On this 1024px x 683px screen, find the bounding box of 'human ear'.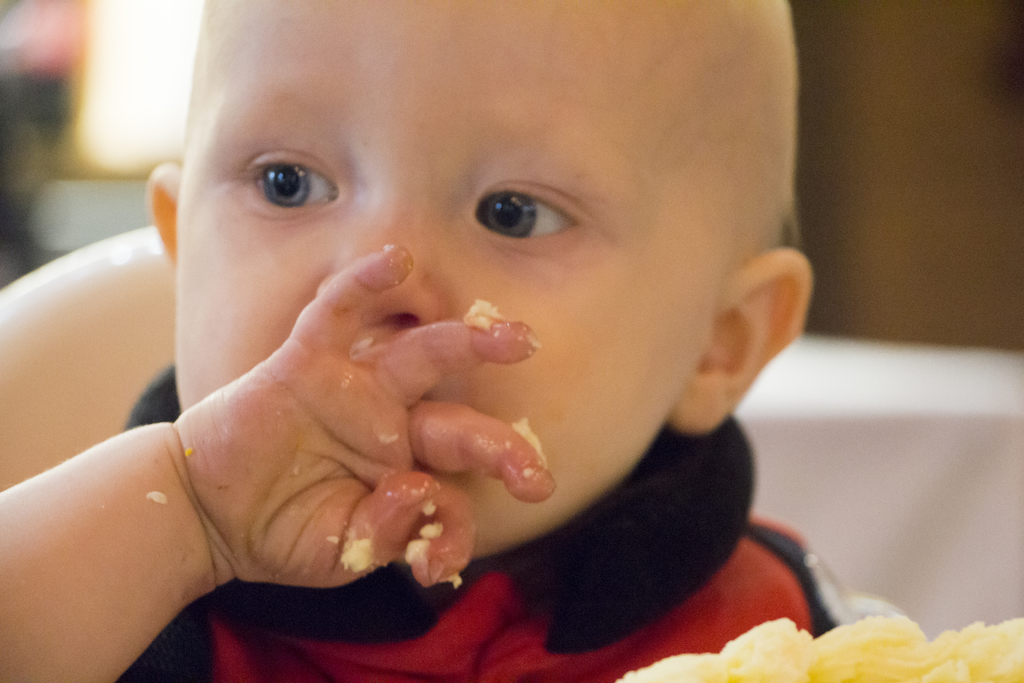
Bounding box: [669,249,816,438].
